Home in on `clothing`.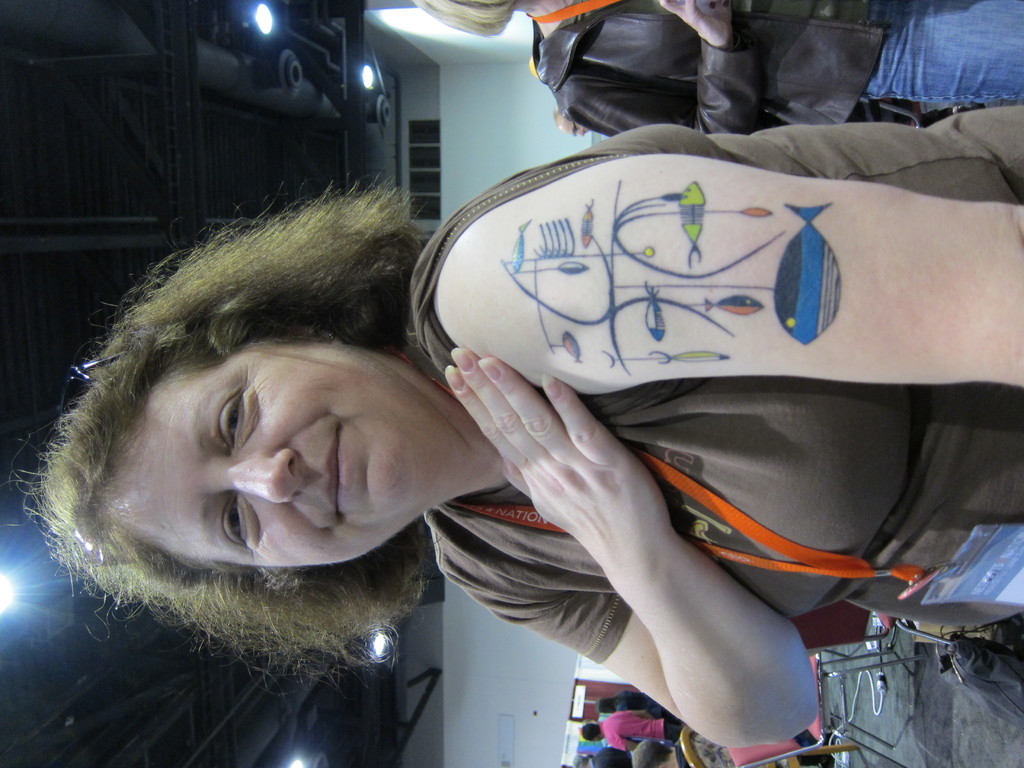
Homed in at box(611, 688, 673, 719).
